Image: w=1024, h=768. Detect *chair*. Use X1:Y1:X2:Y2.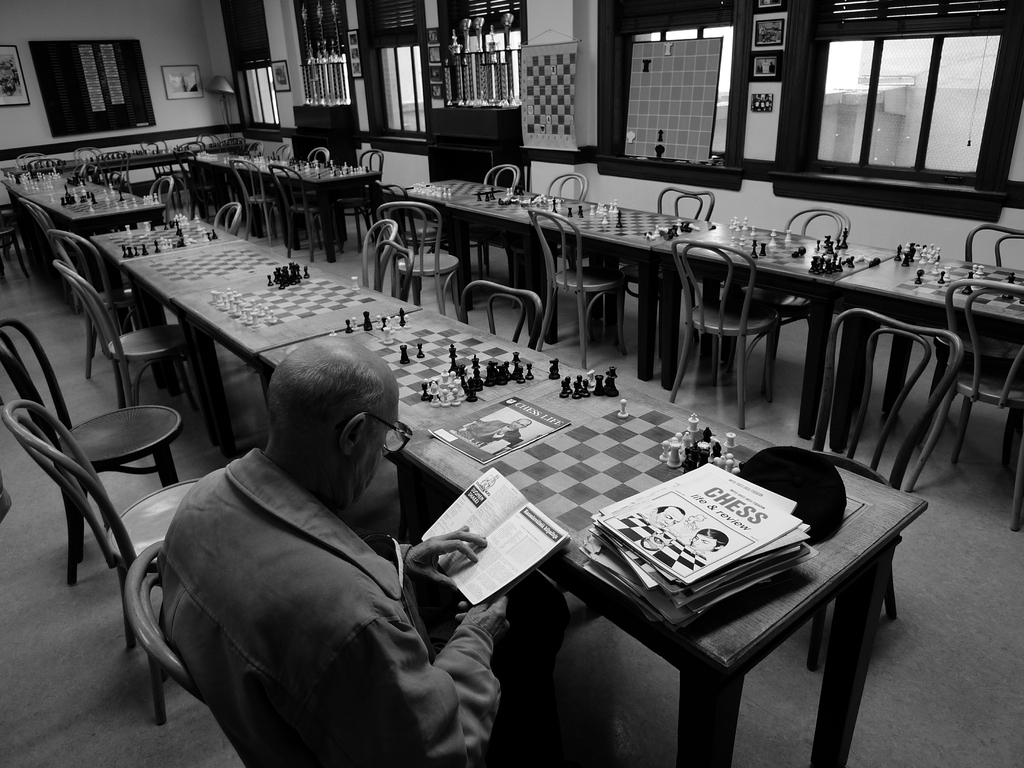
515:169:586:296.
